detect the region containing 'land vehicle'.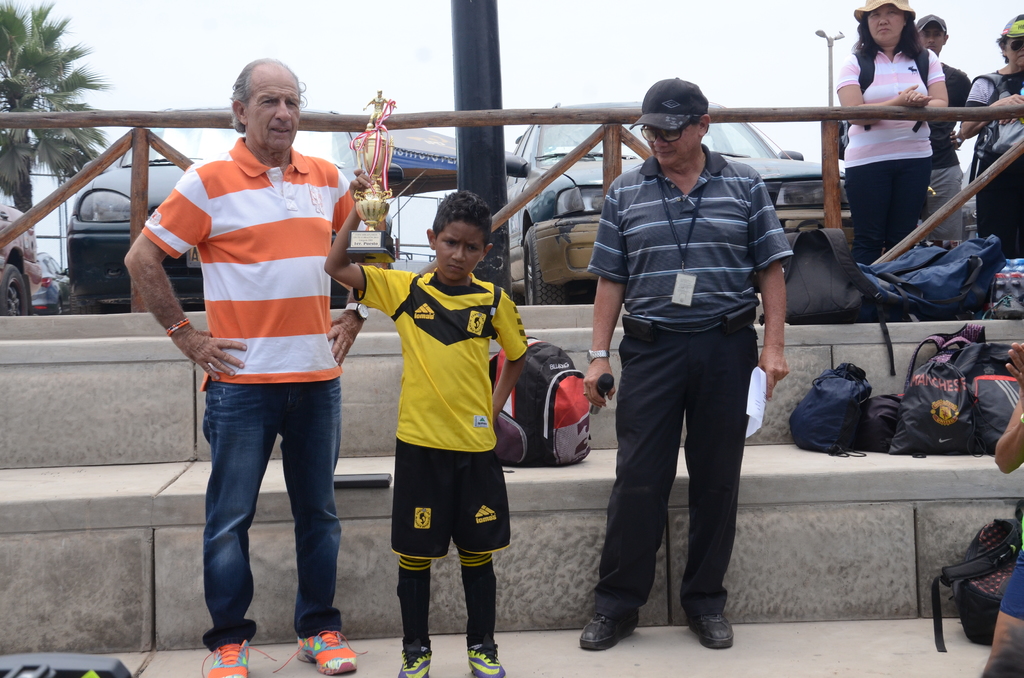
(left=505, top=105, right=854, bottom=310).
